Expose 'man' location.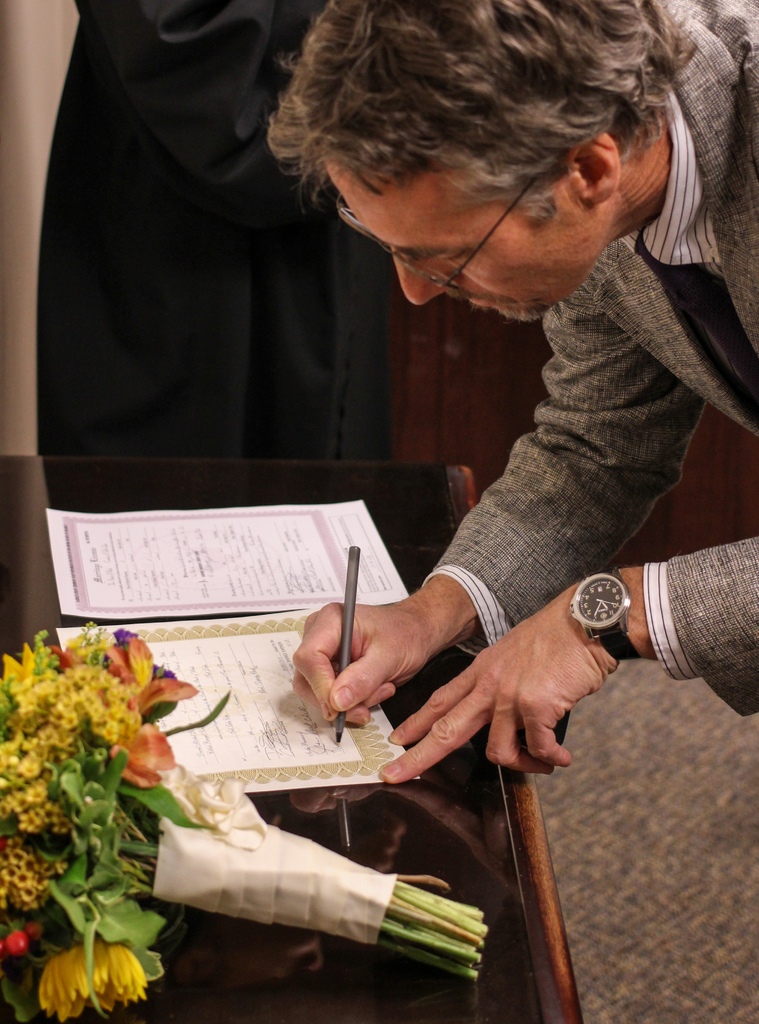
Exposed at rect(260, 0, 758, 784).
